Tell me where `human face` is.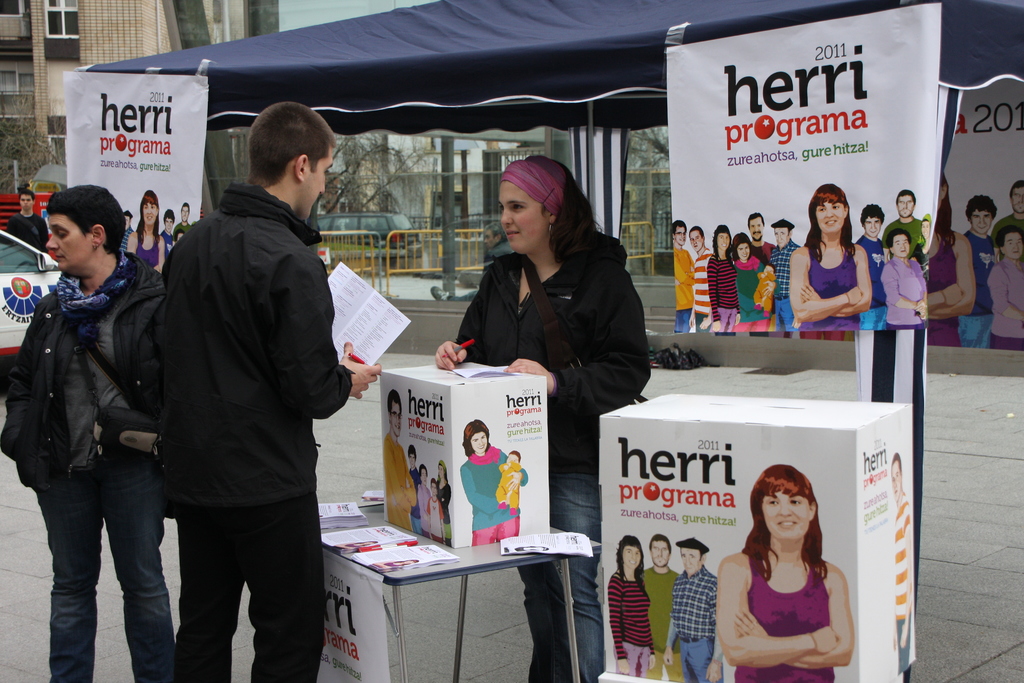
`human face` is at region(814, 198, 843, 235).
